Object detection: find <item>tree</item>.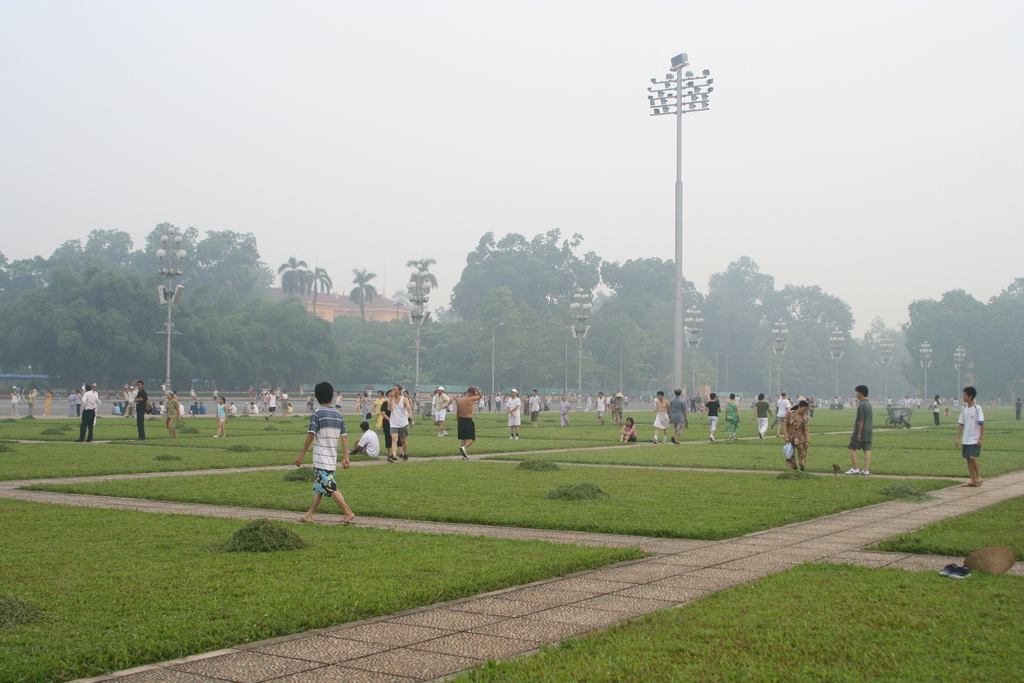
<bbox>851, 316, 918, 401</bbox>.
